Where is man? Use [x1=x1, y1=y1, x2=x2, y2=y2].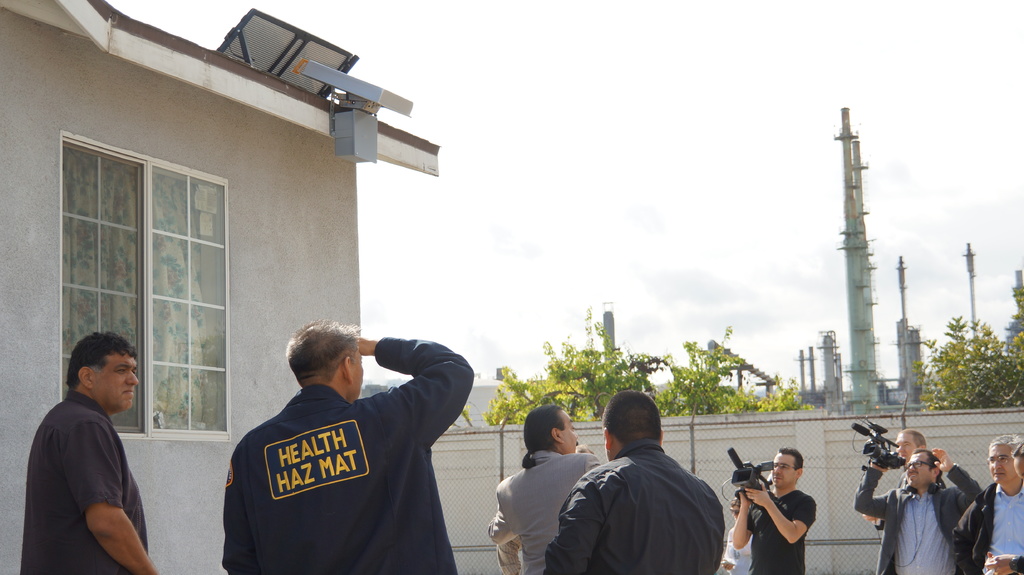
[x1=954, y1=434, x2=1023, y2=574].
